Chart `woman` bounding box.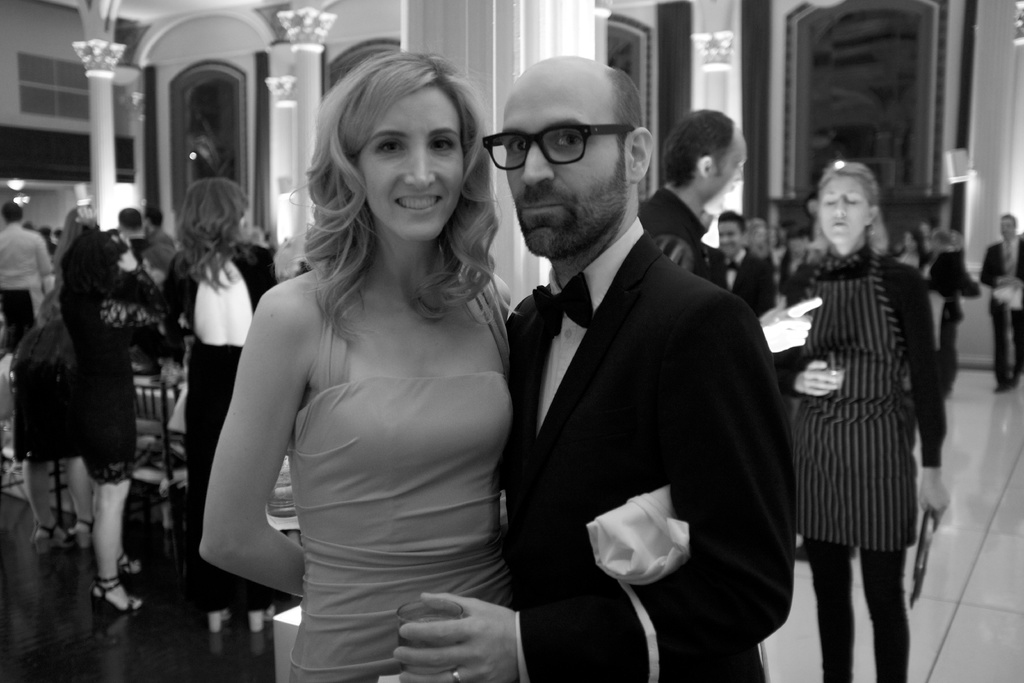
Charted: bbox=(774, 162, 947, 682).
